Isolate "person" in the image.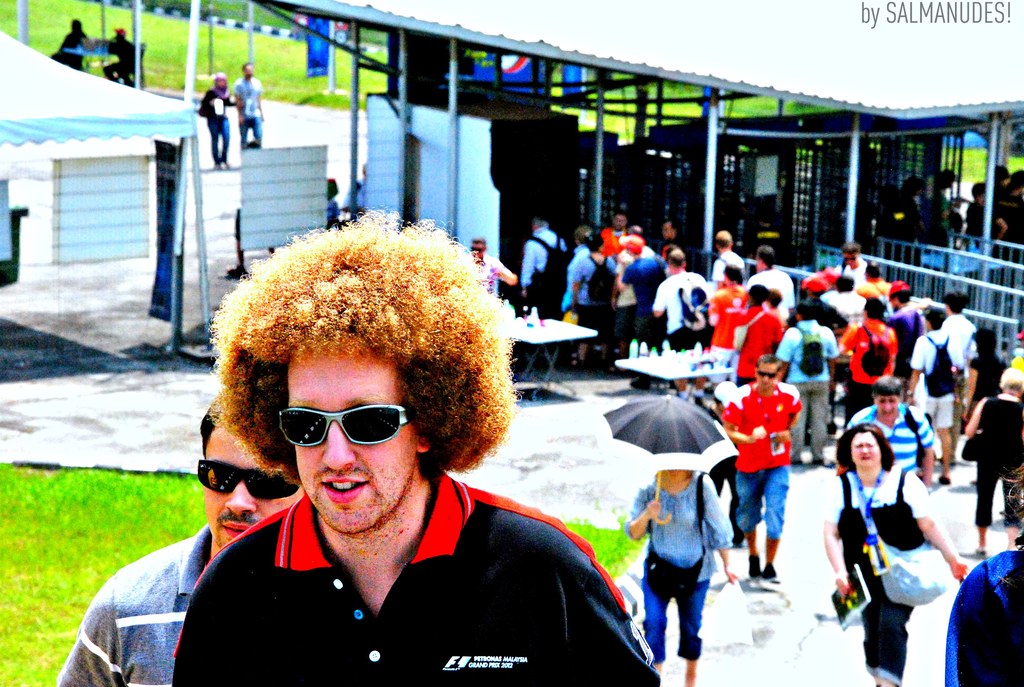
Isolated region: {"x1": 58, "y1": 395, "x2": 296, "y2": 686}.
